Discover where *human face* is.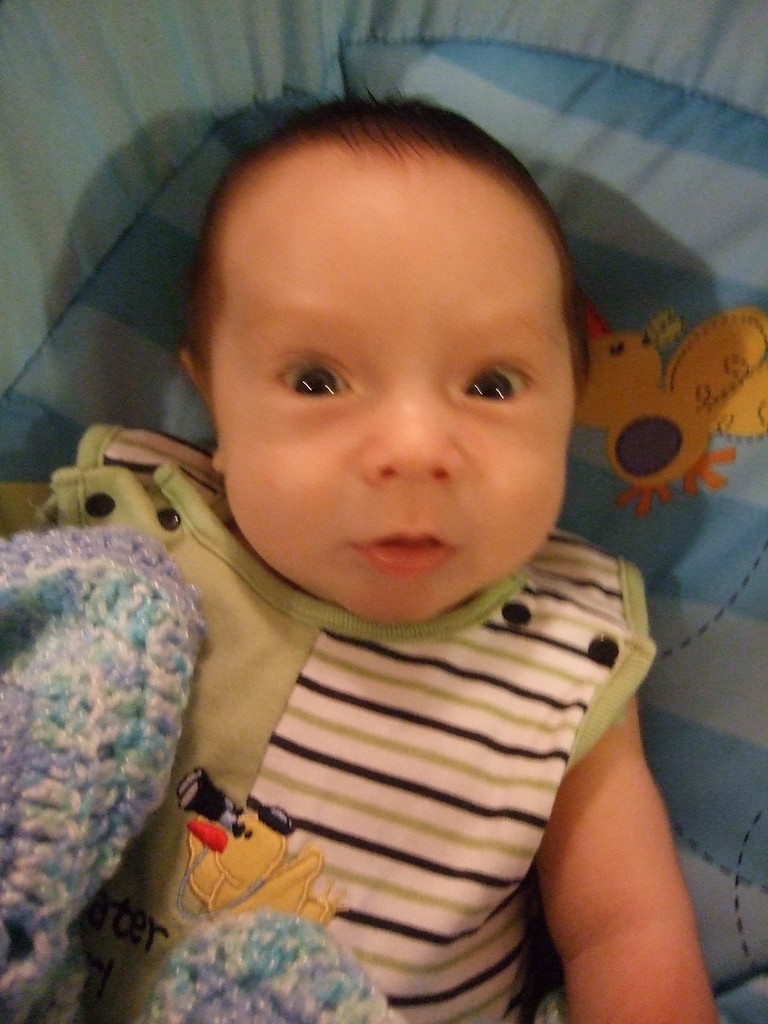
Discovered at locate(210, 208, 565, 626).
